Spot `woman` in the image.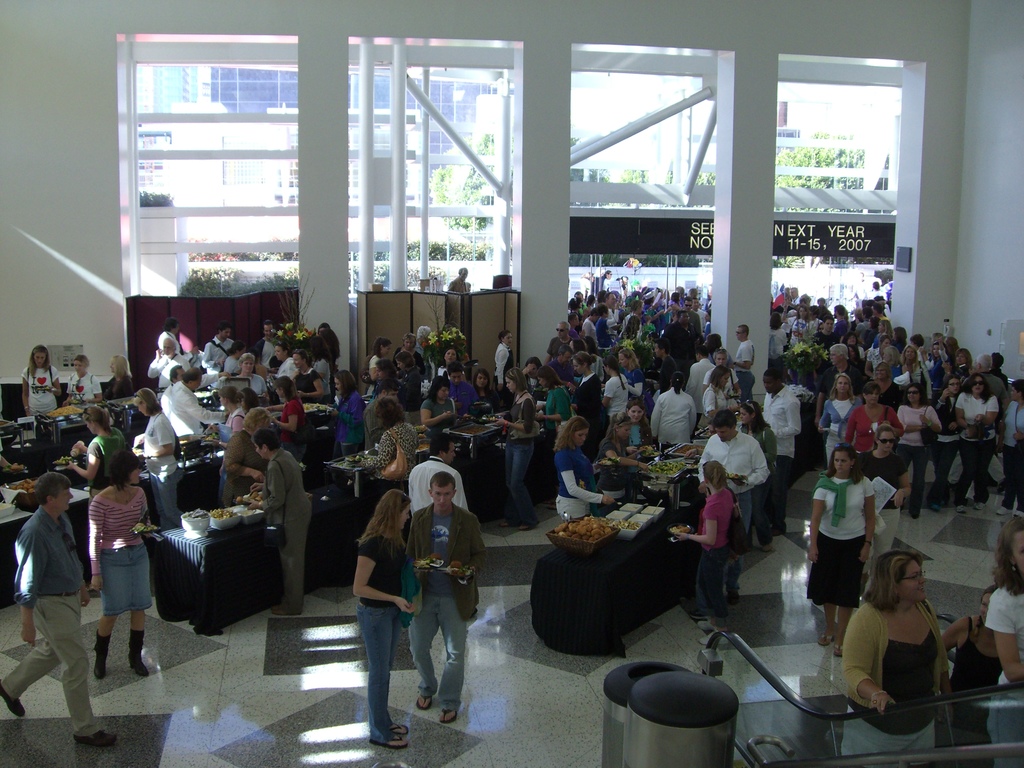
`woman` found at pyautogui.locateOnScreen(399, 334, 419, 369).
